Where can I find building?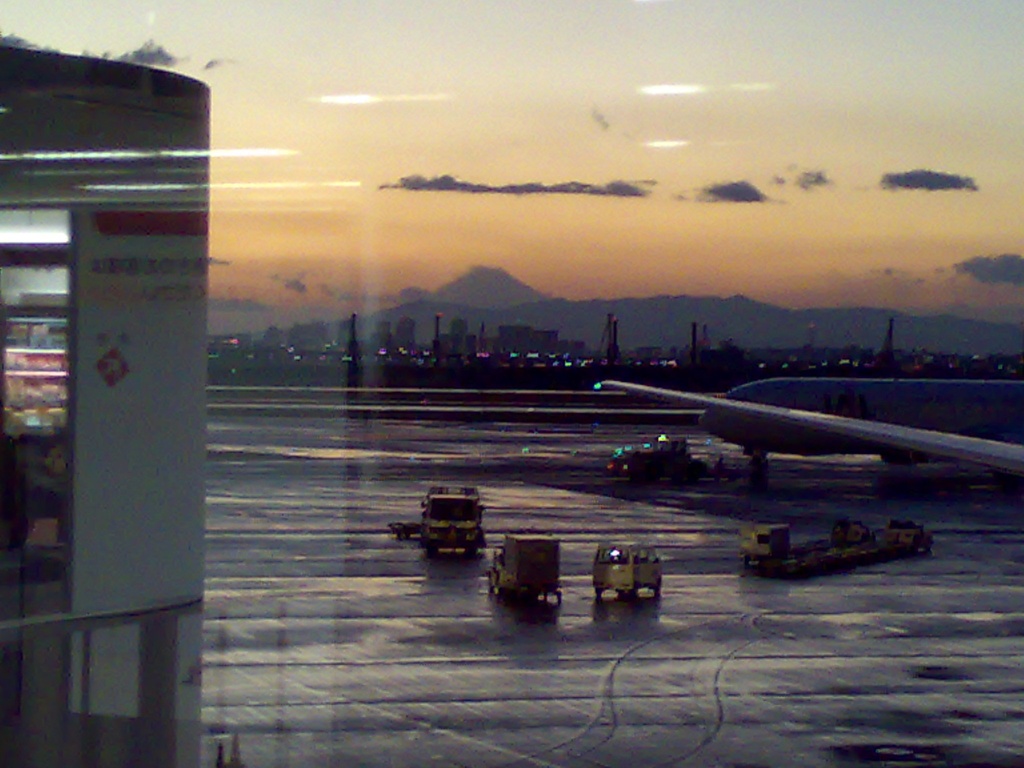
You can find it at <bbox>0, 44, 211, 767</bbox>.
